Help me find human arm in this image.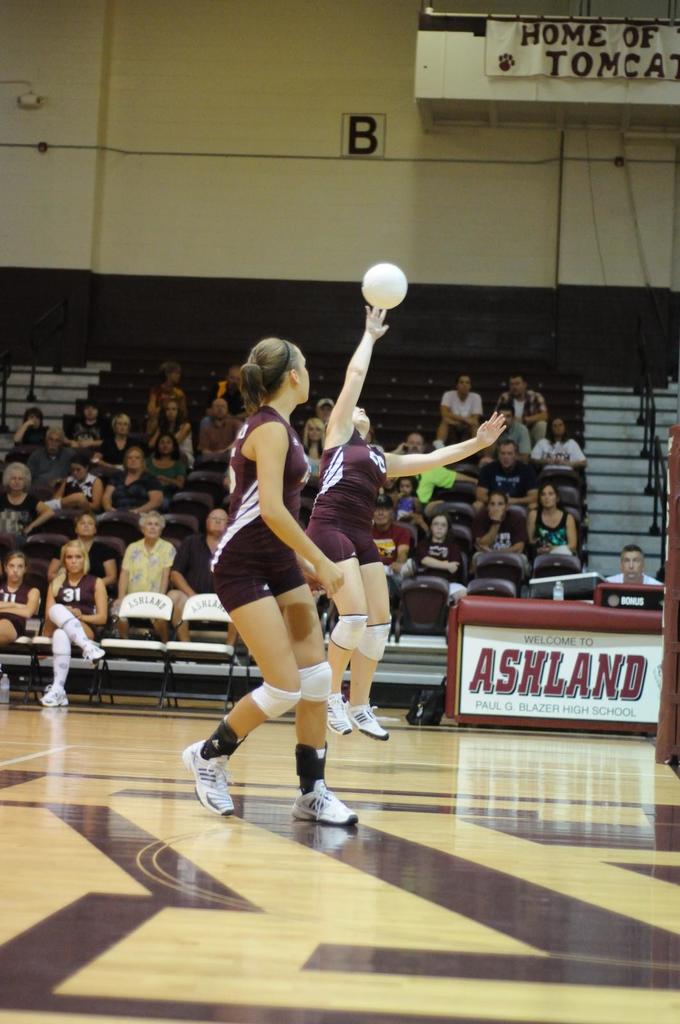
Found it: Rect(147, 427, 161, 448).
